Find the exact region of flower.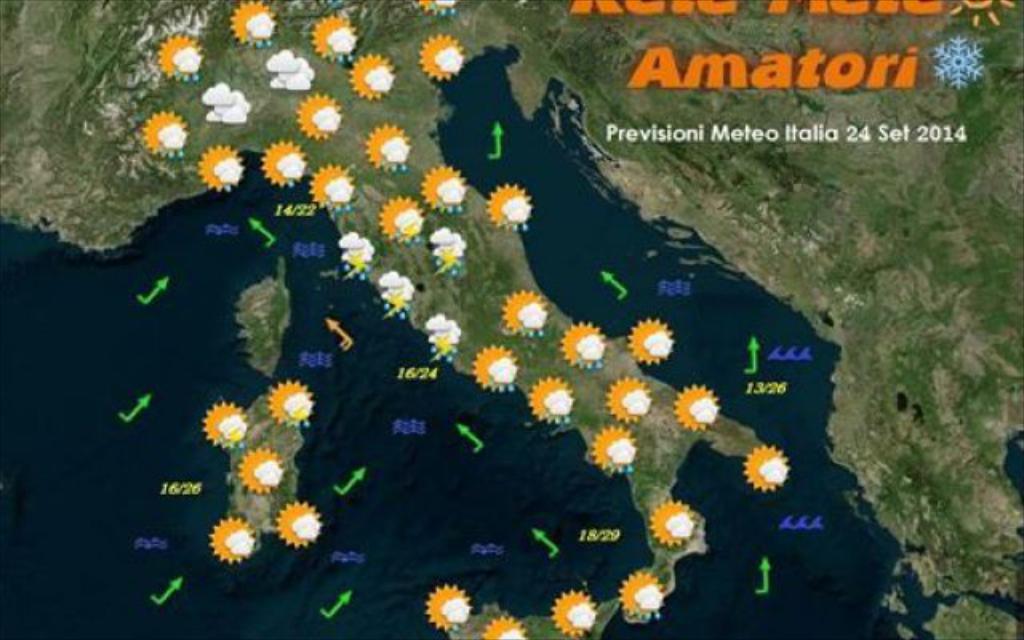
Exact region: bbox=(312, 11, 360, 62).
